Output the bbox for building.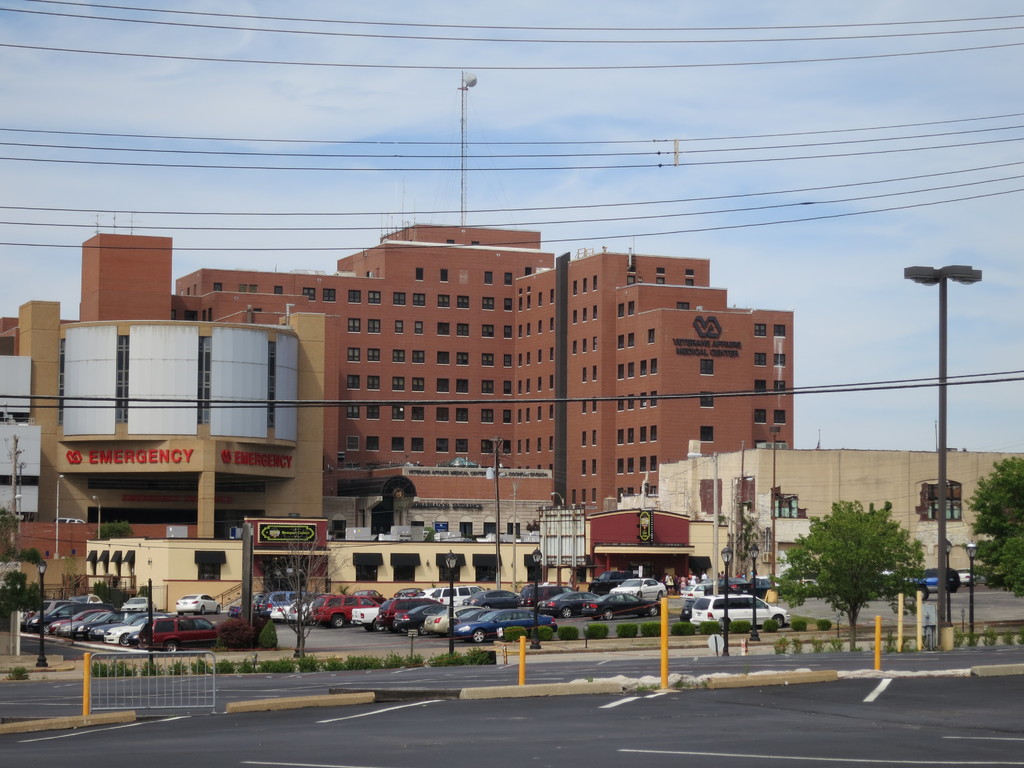
locate(650, 442, 1023, 585).
